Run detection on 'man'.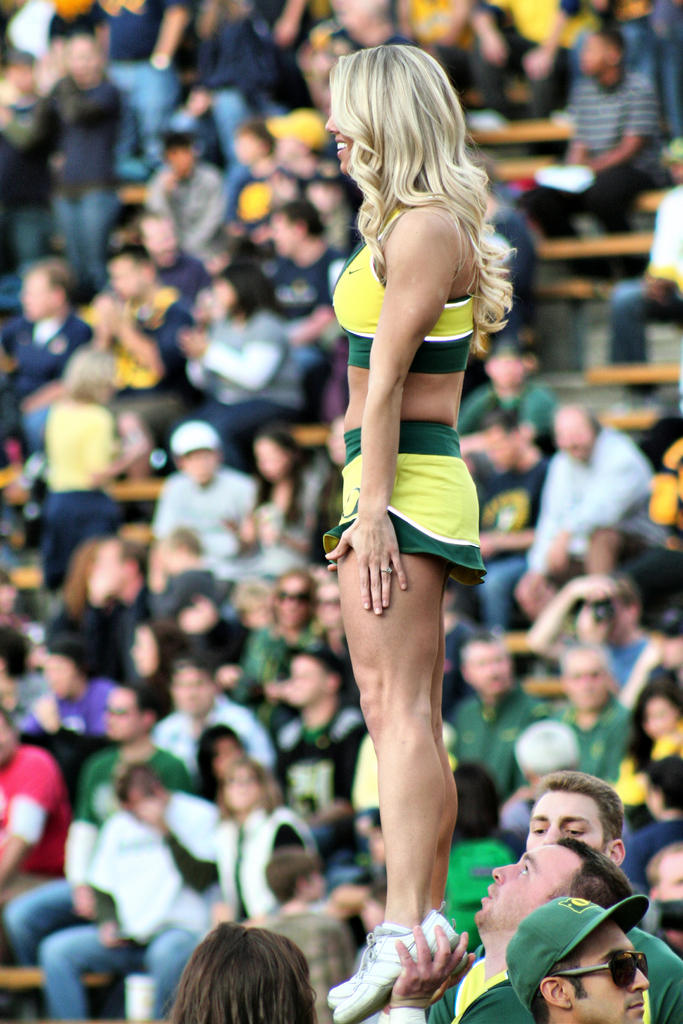
Result: {"x1": 39, "y1": 764, "x2": 224, "y2": 1023}.
